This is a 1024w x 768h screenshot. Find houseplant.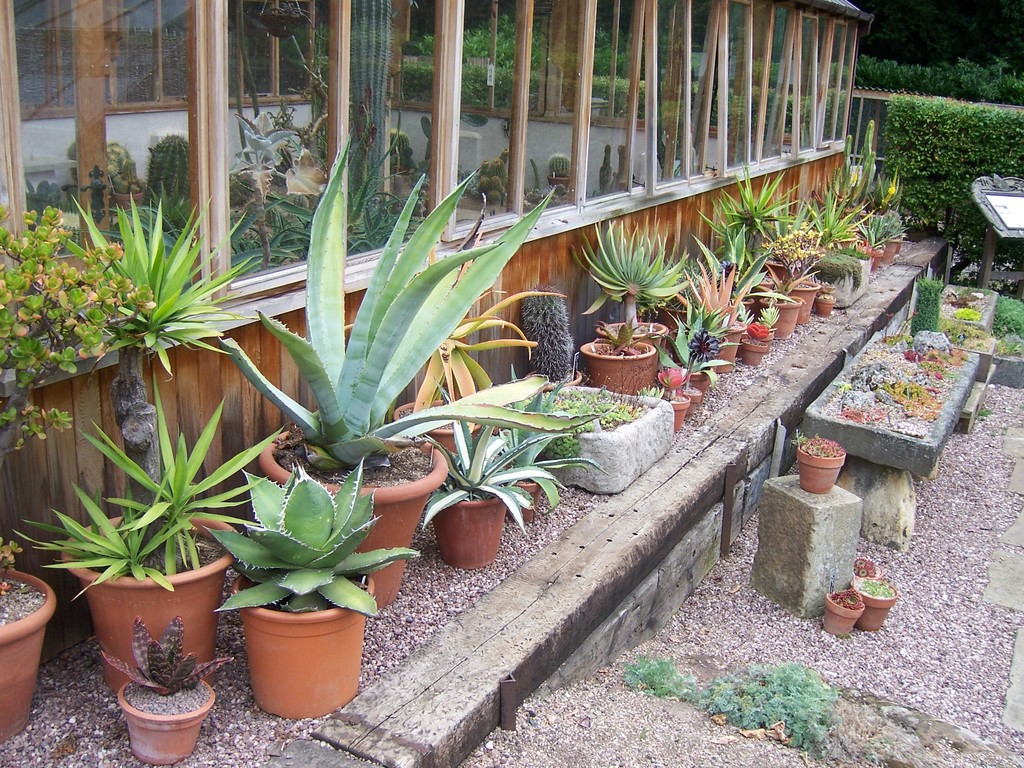
Bounding box: <region>890, 207, 909, 257</region>.
